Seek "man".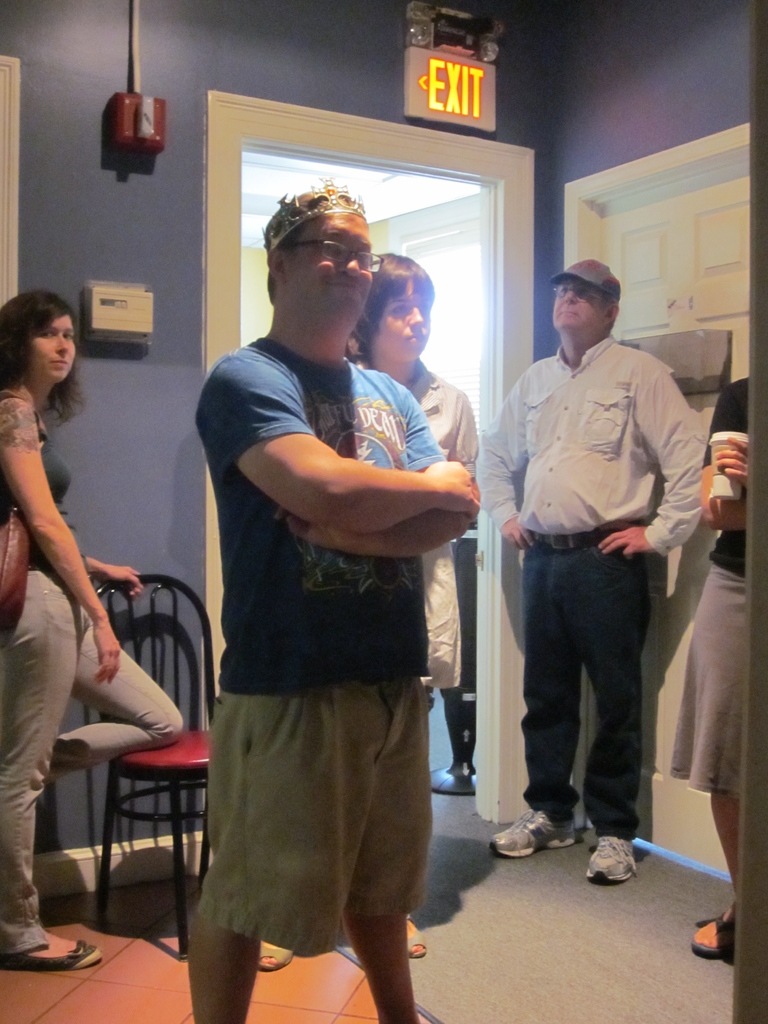
<region>483, 251, 714, 873</region>.
